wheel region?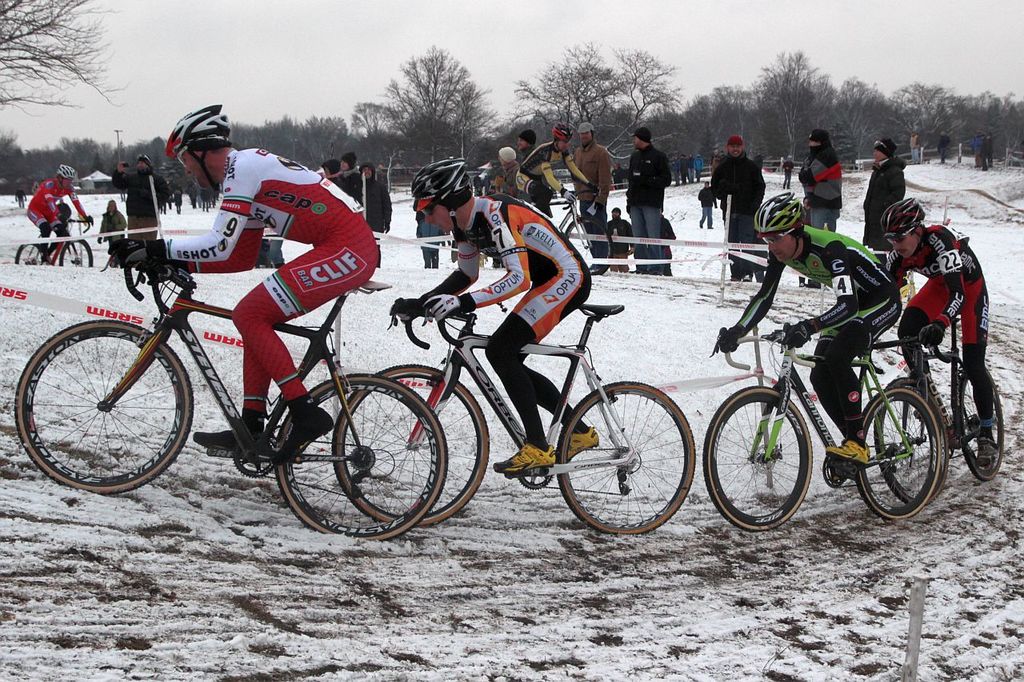
{"x1": 272, "y1": 369, "x2": 449, "y2": 541}
